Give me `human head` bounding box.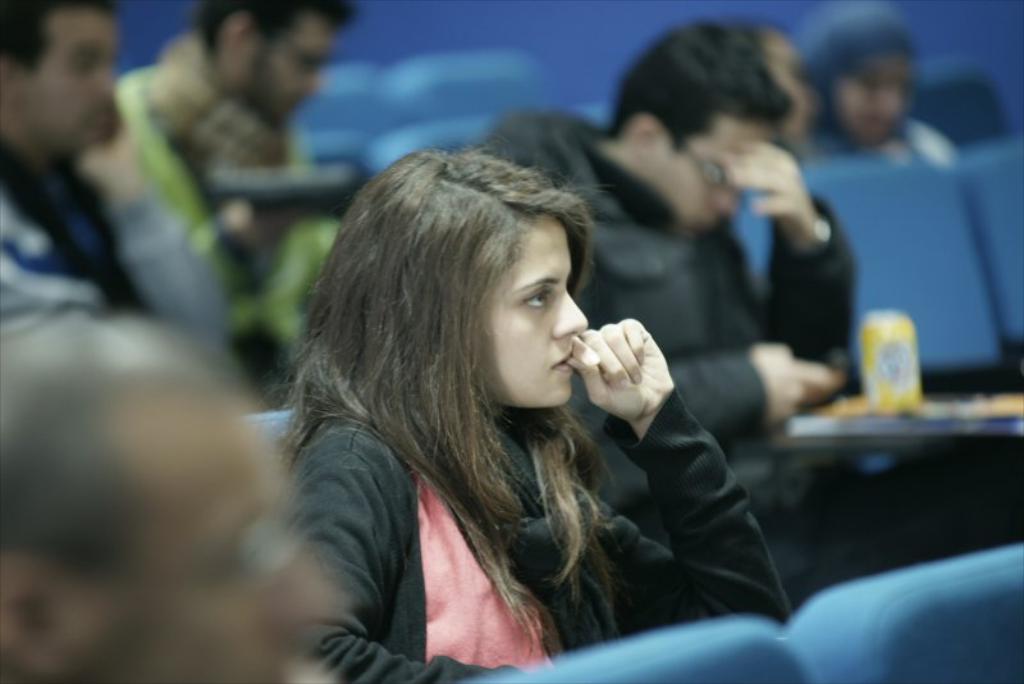
(0,0,127,134).
